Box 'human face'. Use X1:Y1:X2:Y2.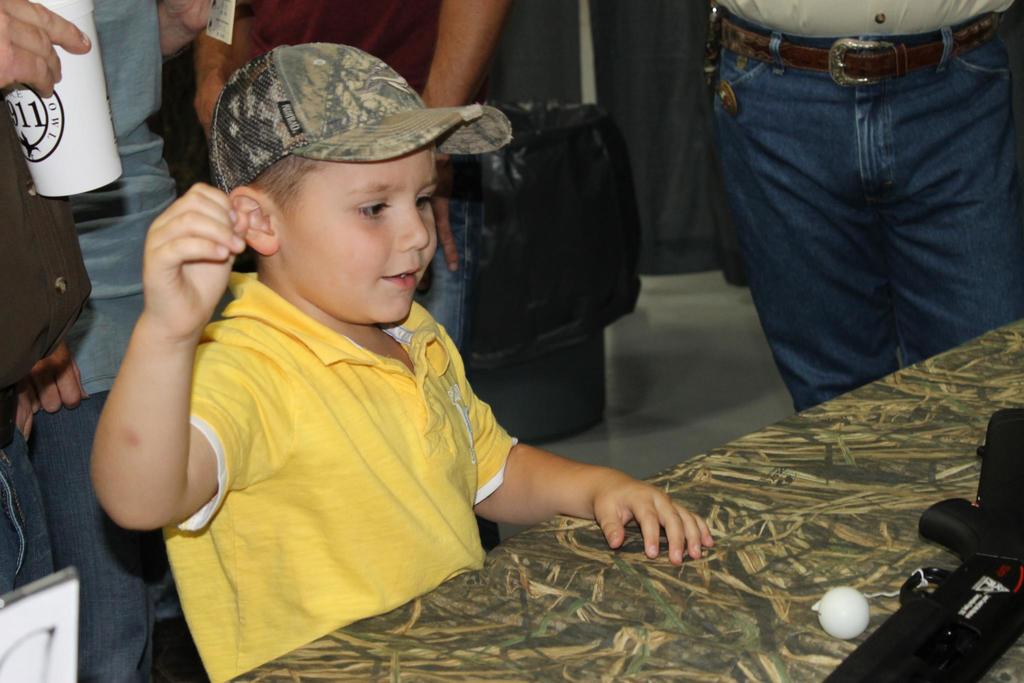
278:142:440:324.
